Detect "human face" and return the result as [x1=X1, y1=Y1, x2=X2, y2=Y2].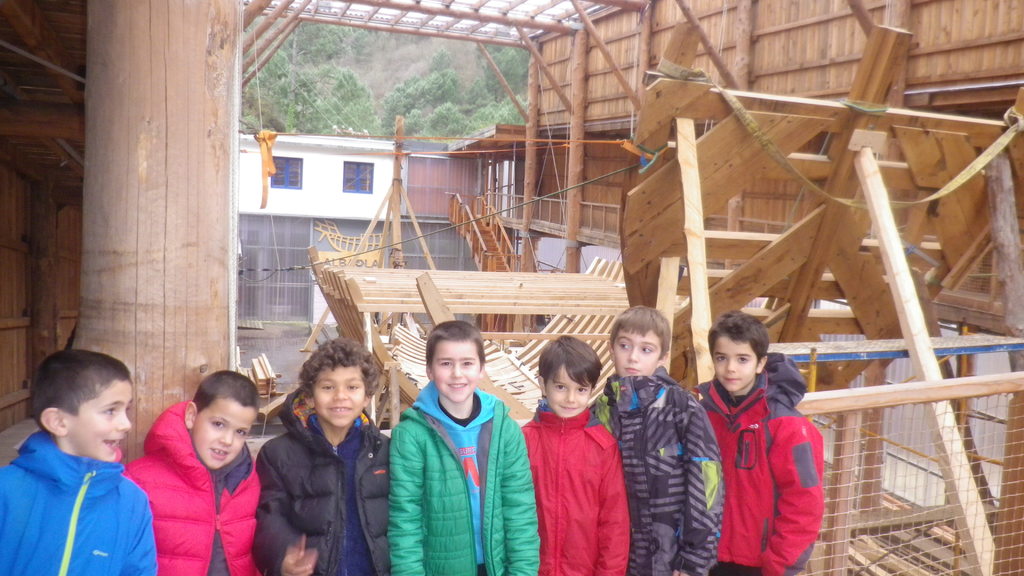
[x1=74, y1=385, x2=132, y2=460].
